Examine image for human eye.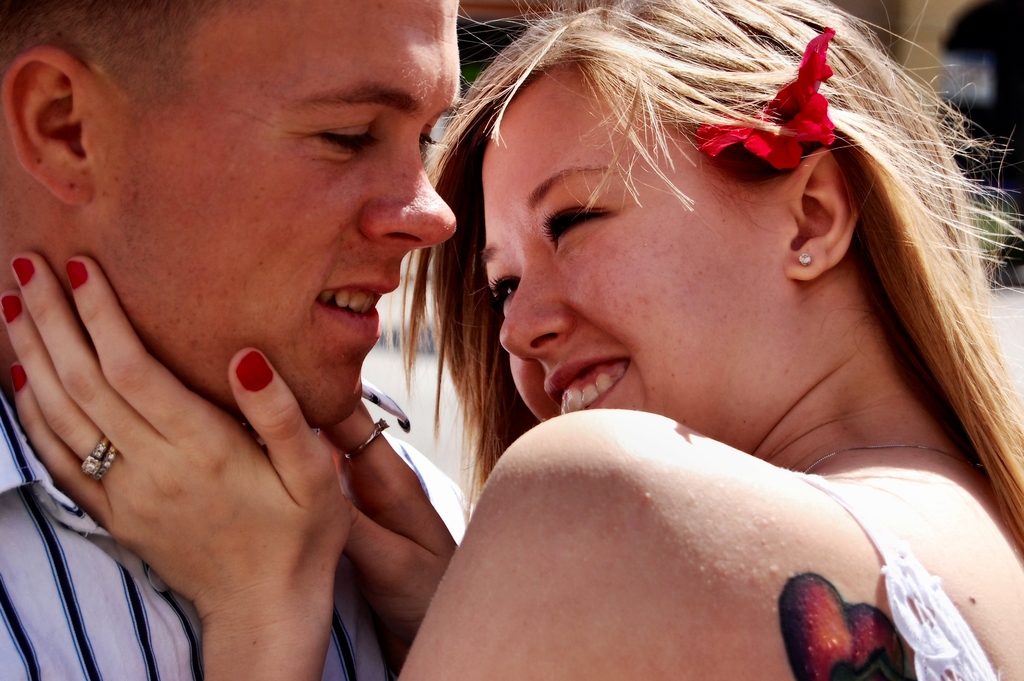
Examination result: 419 114 441 156.
